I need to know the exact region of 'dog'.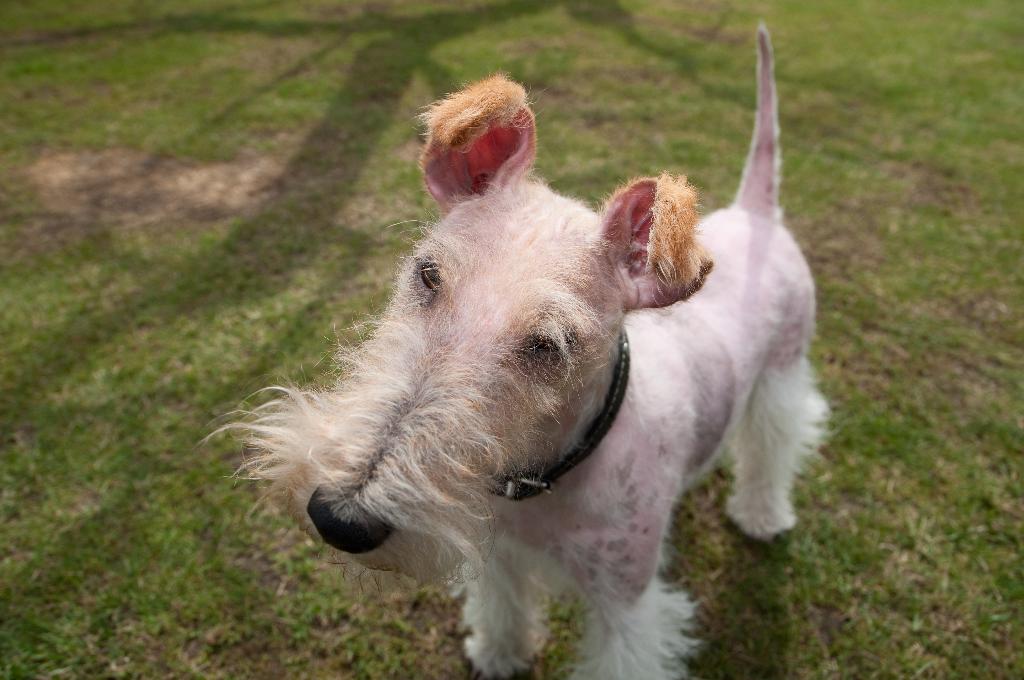
Region: crop(196, 26, 833, 679).
